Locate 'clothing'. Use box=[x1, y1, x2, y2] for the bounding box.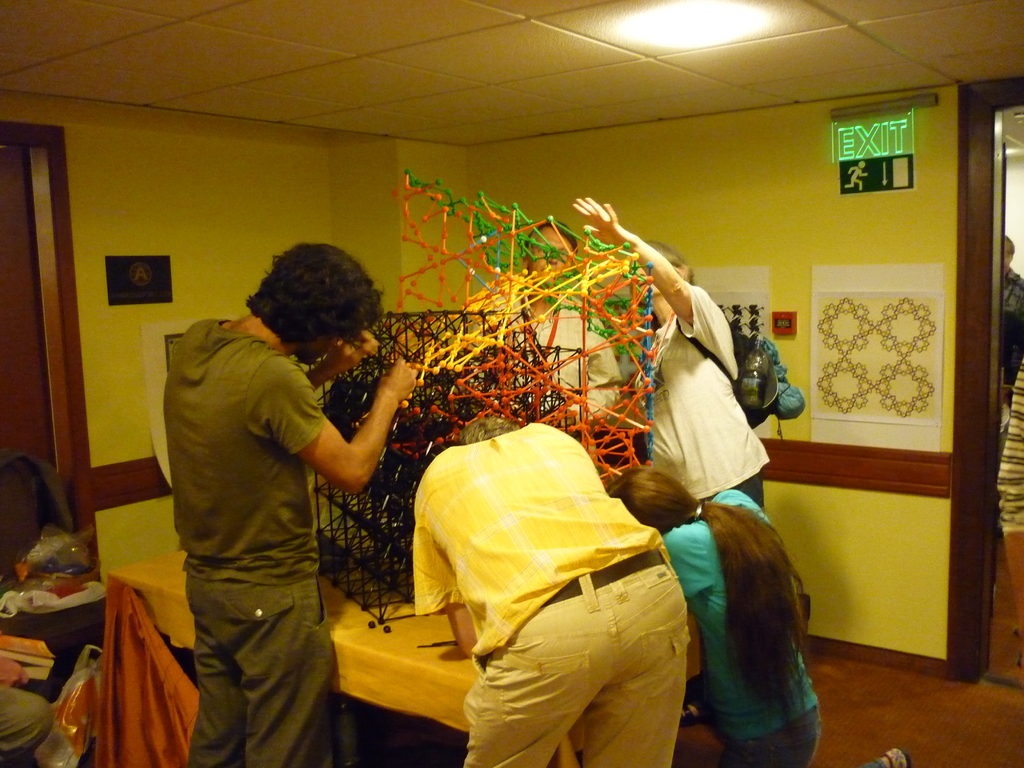
box=[647, 488, 886, 767].
